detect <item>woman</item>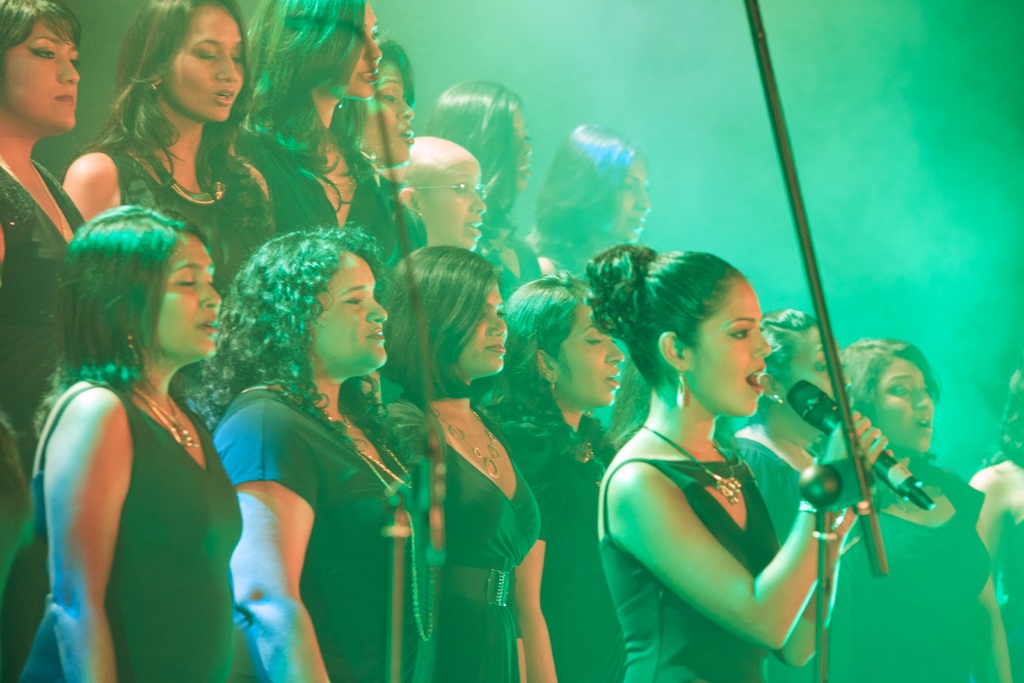
477:267:627:682
